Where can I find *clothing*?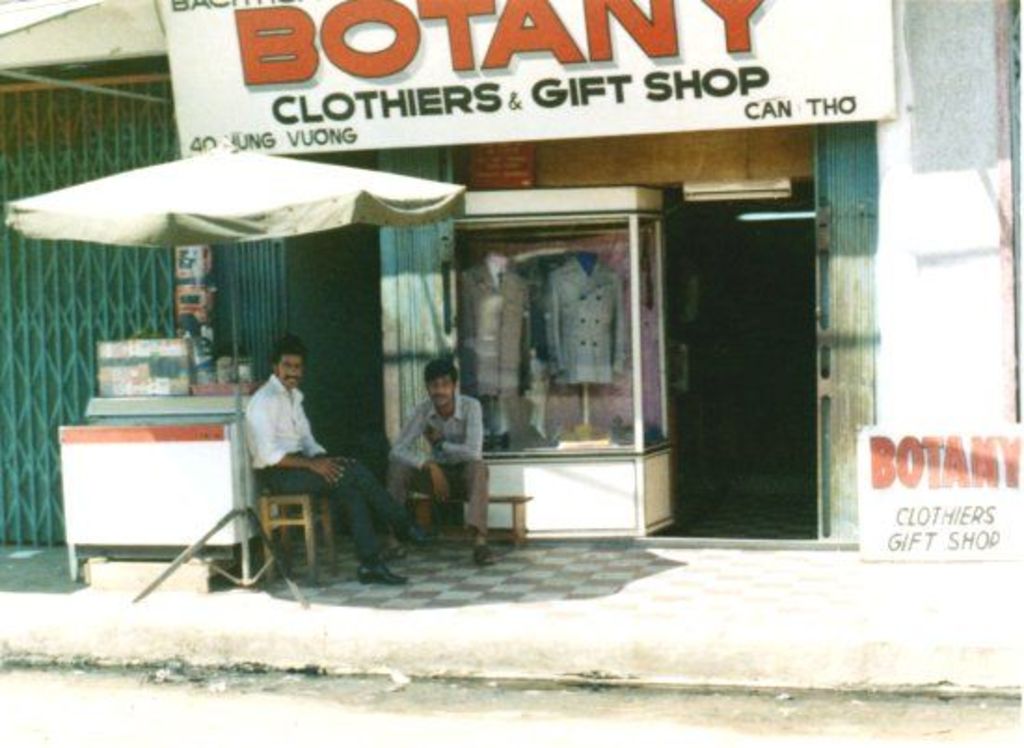
You can find it at {"left": 242, "top": 376, "right": 387, "bottom": 569}.
